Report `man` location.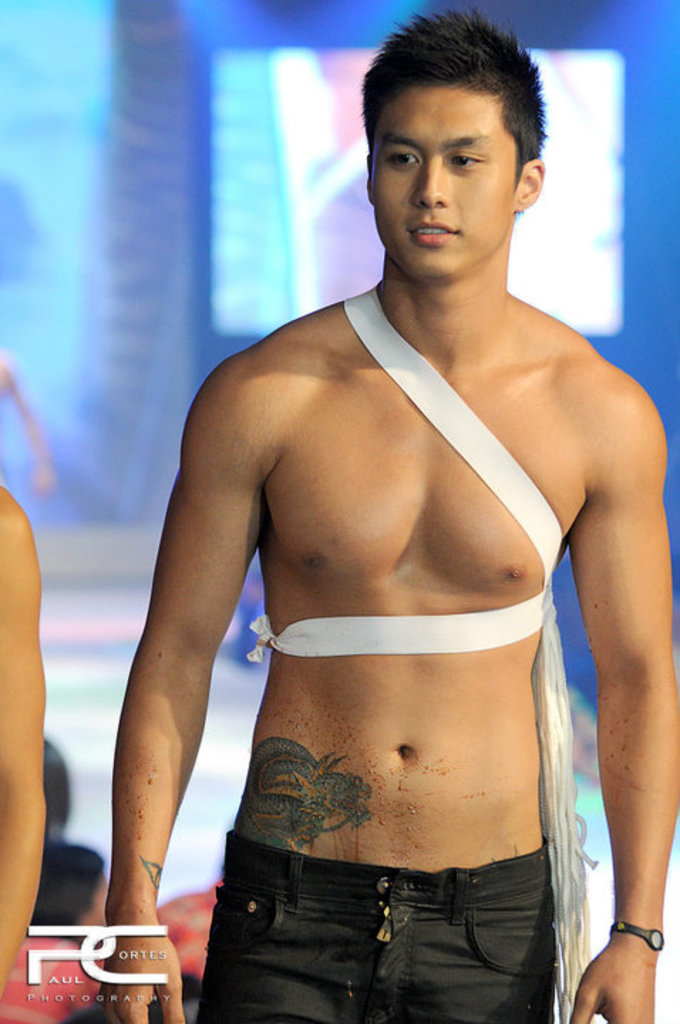
Report: BBox(105, 58, 667, 1023).
